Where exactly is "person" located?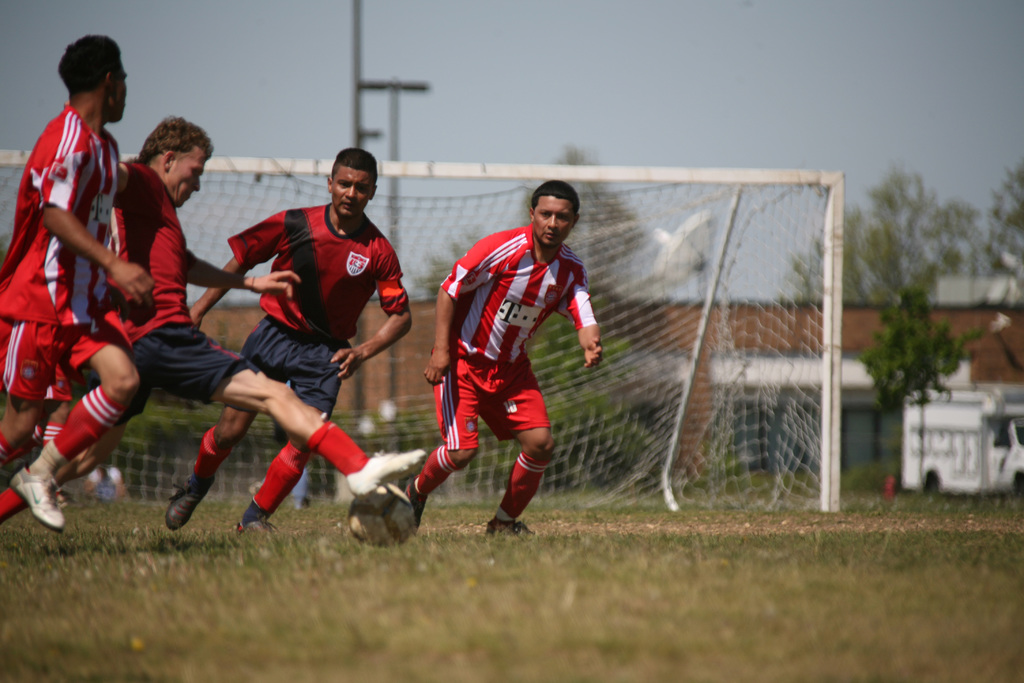
Its bounding box is 0,113,422,513.
